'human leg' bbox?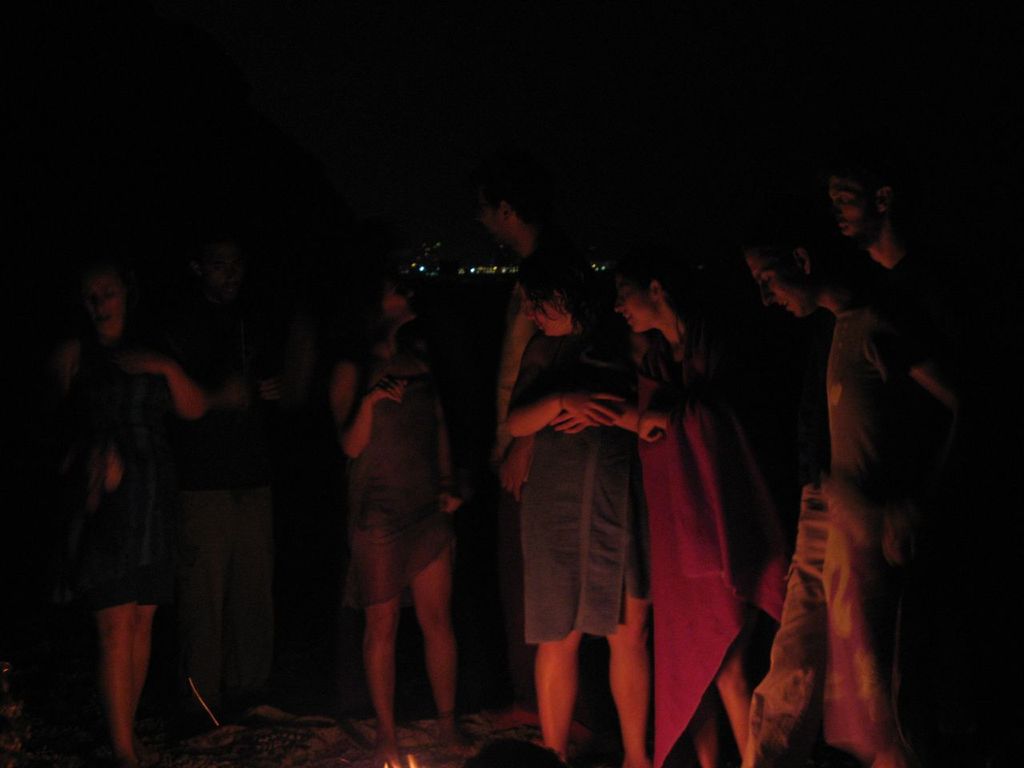
(126,486,166,698)
